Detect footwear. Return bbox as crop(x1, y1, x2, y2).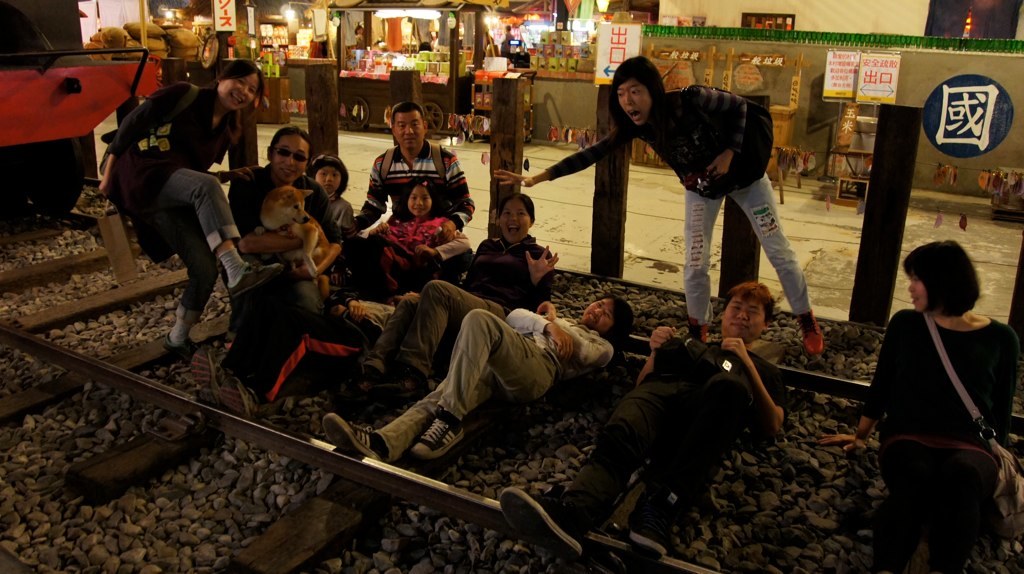
crop(688, 319, 710, 342).
